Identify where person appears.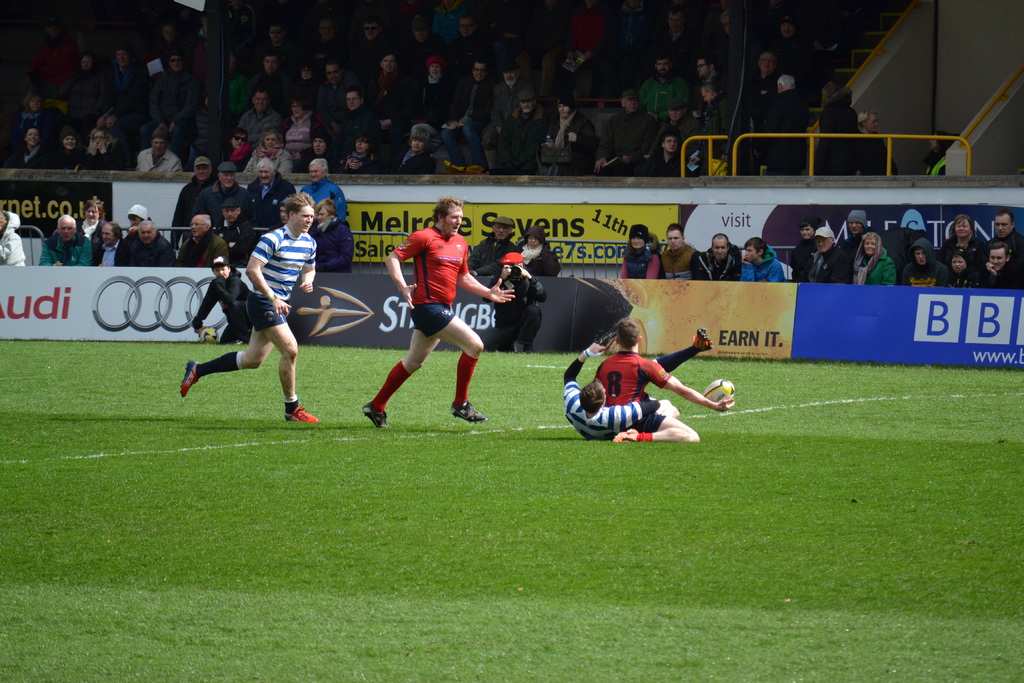
Appears at region(73, 199, 111, 247).
